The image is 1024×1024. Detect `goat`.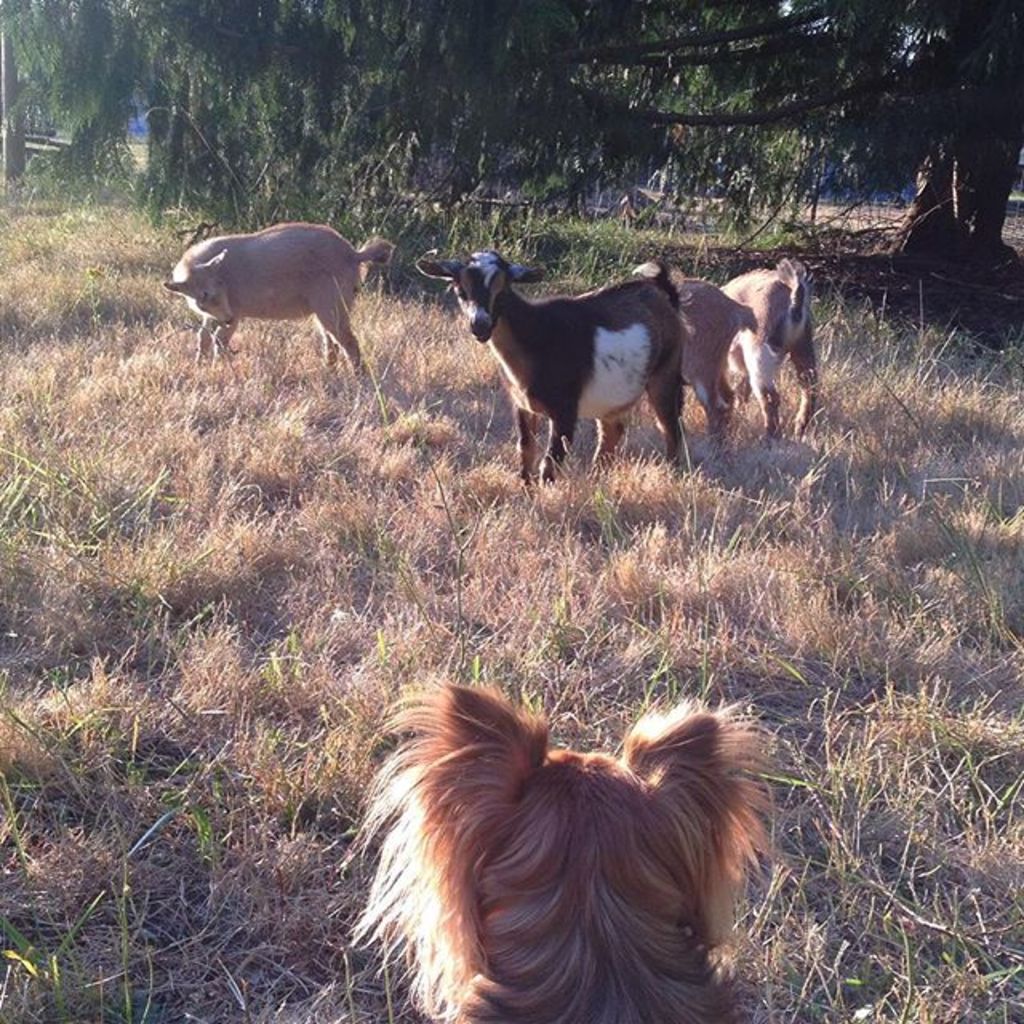
Detection: x1=720, y1=258, x2=821, y2=445.
